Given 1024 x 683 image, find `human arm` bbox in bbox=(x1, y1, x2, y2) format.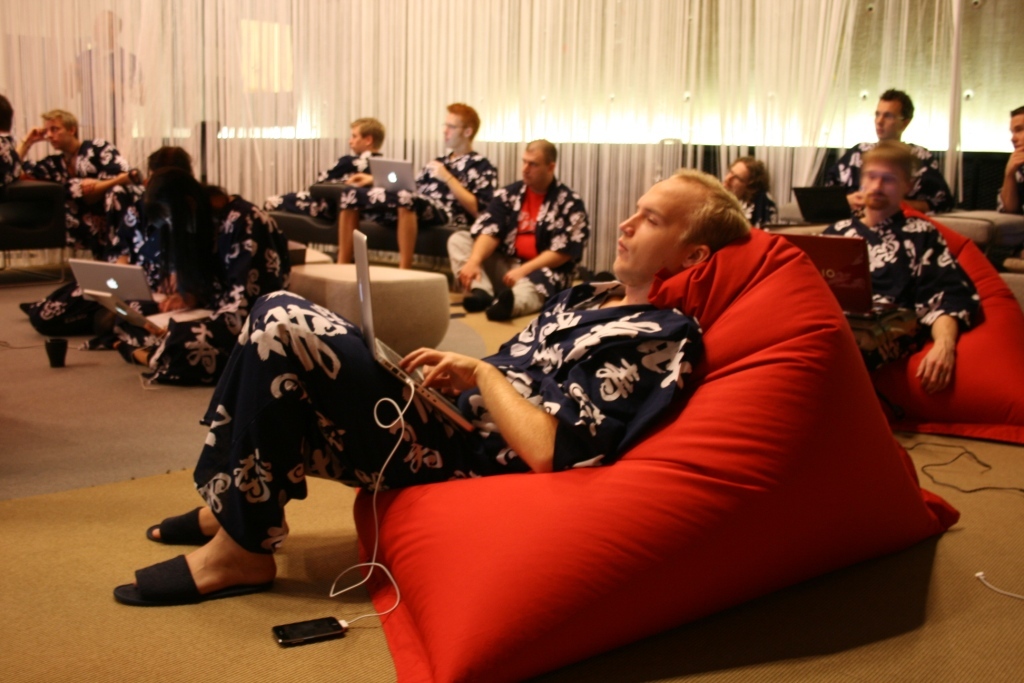
bbox=(424, 155, 511, 221).
